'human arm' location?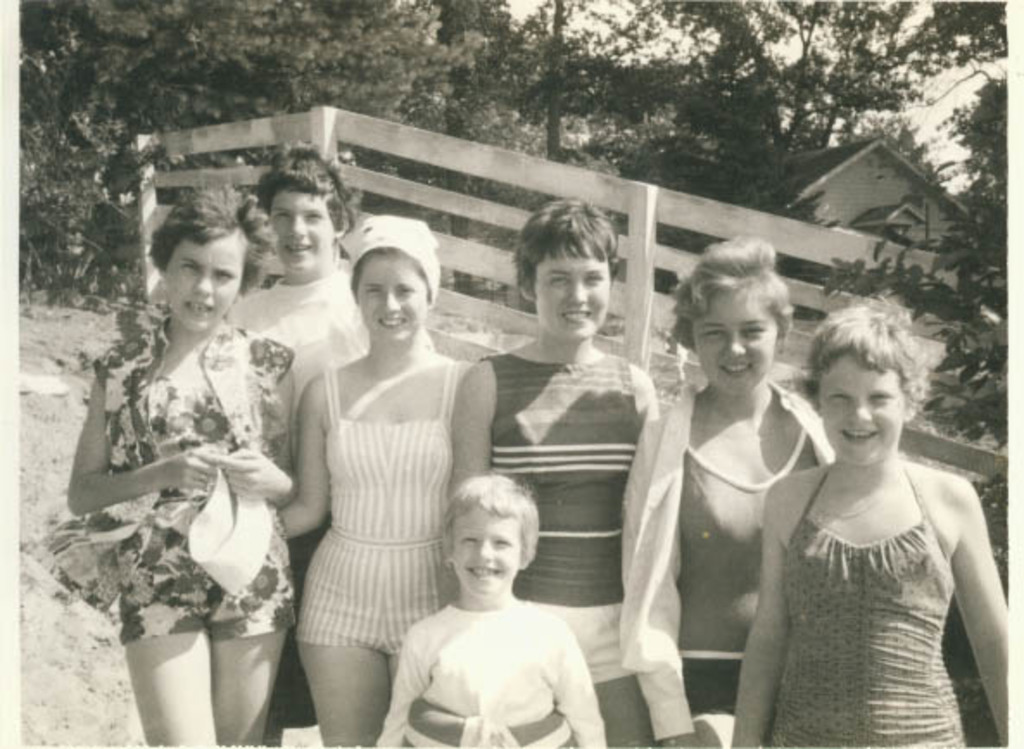
<region>224, 331, 300, 509</region>
